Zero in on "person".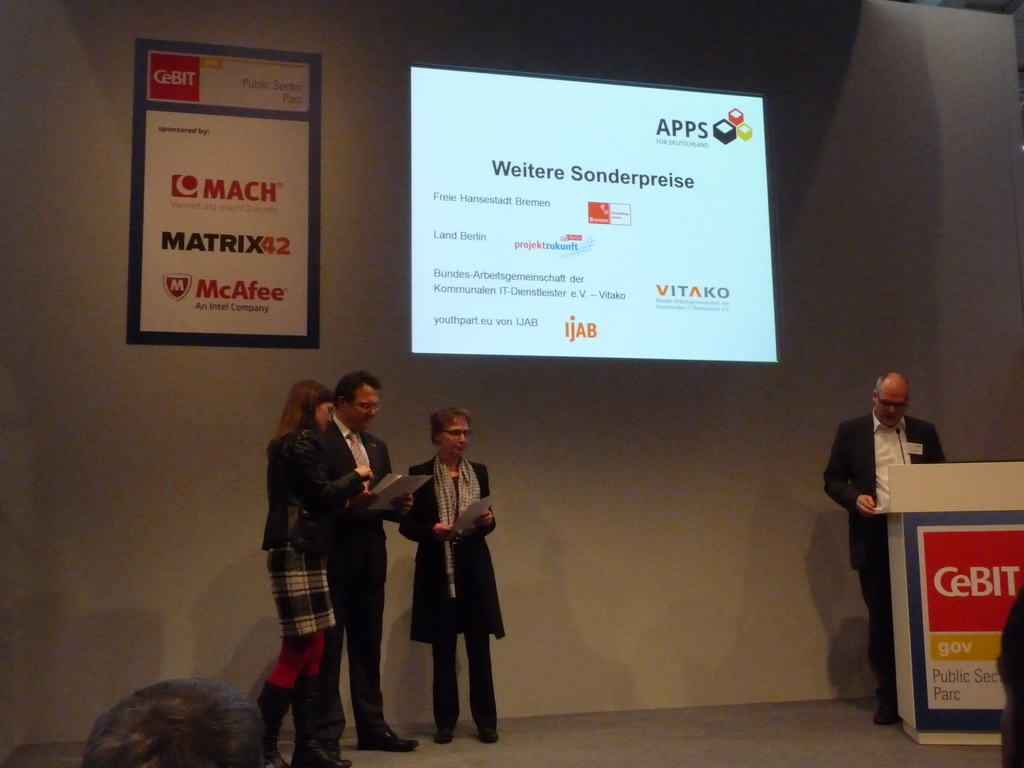
Zeroed in: 1000, 578, 1023, 767.
